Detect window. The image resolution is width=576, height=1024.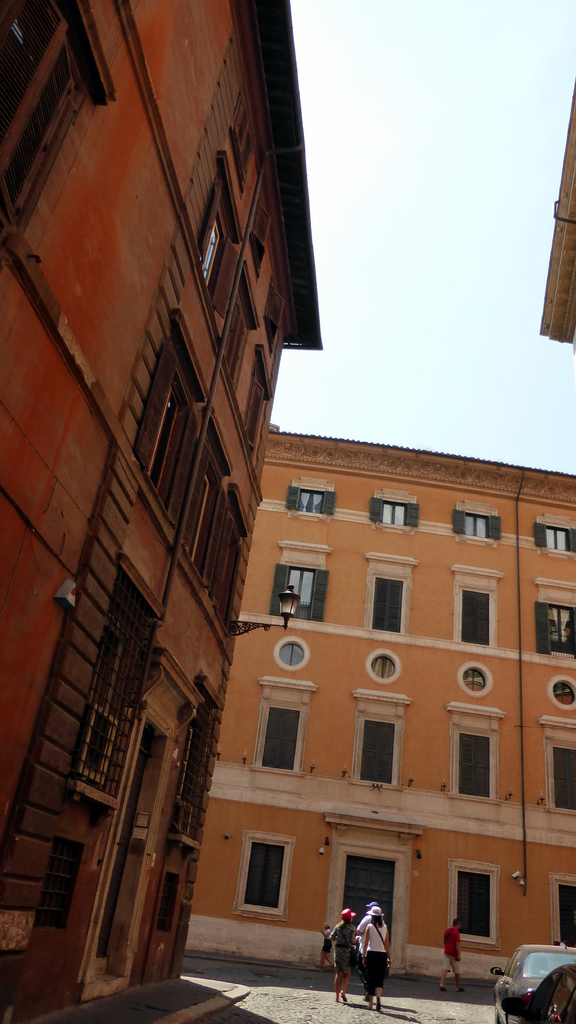
468/598/495/645.
